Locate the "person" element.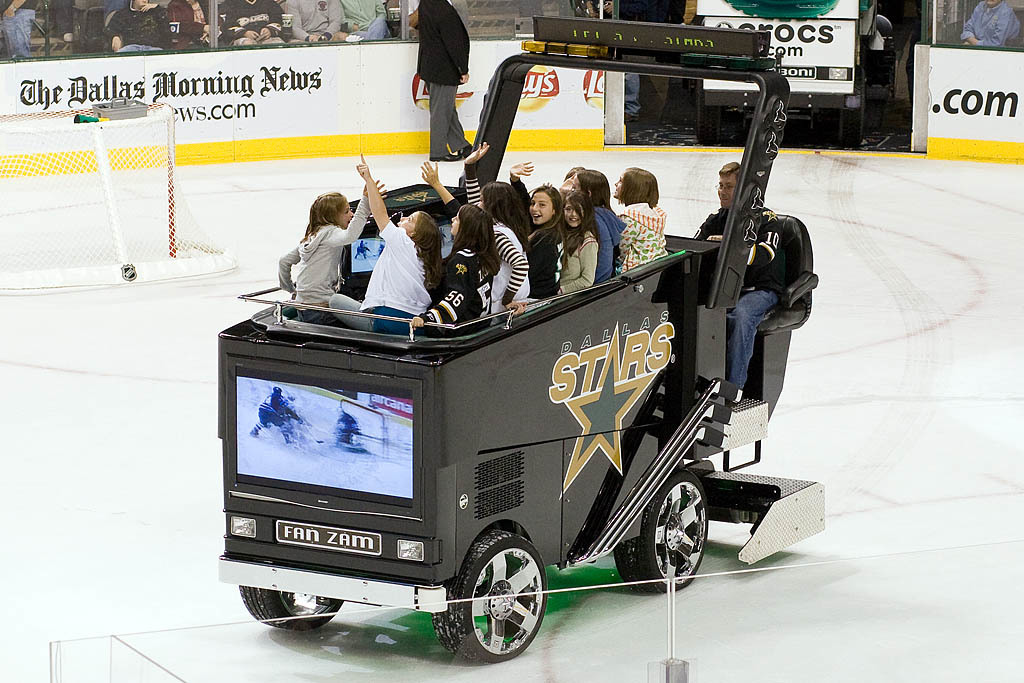
Element bbox: [410, 0, 467, 165].
